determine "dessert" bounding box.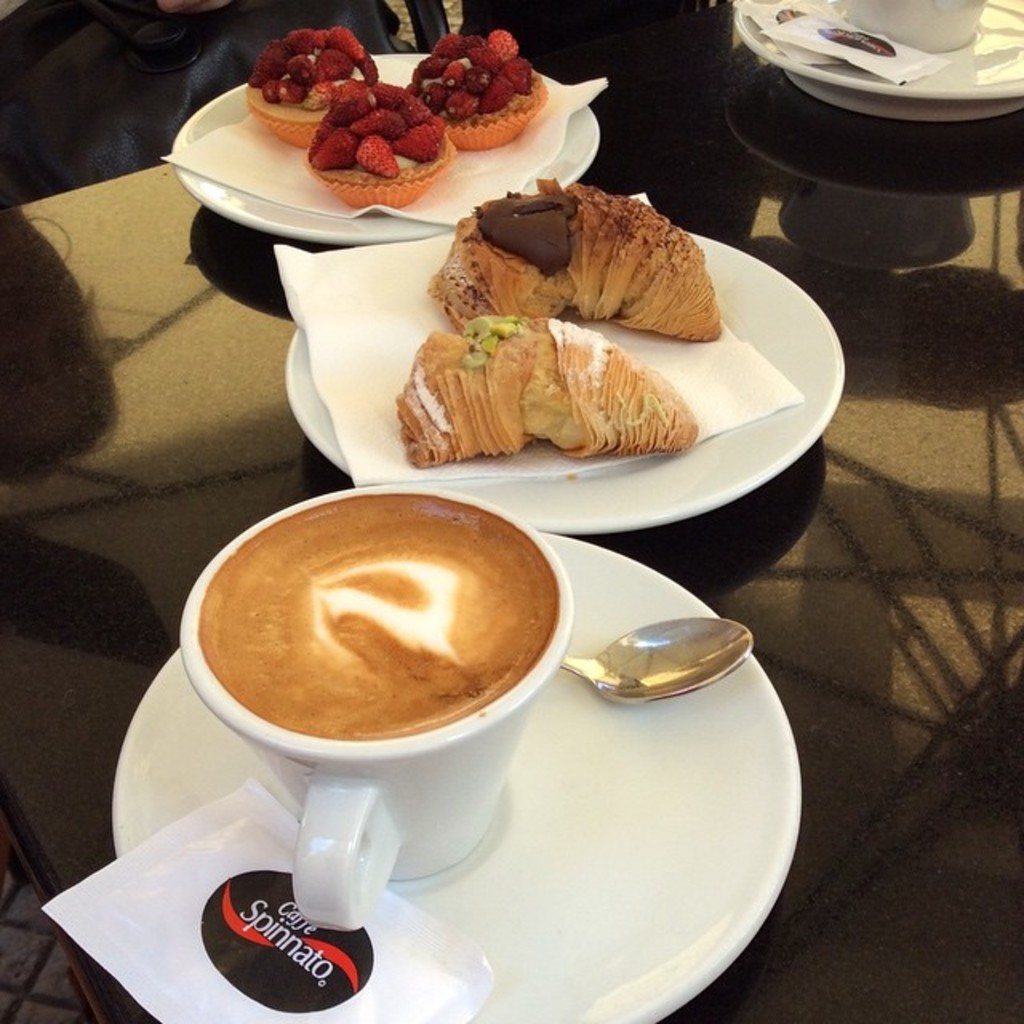
Determined: [318,86,448,221].
